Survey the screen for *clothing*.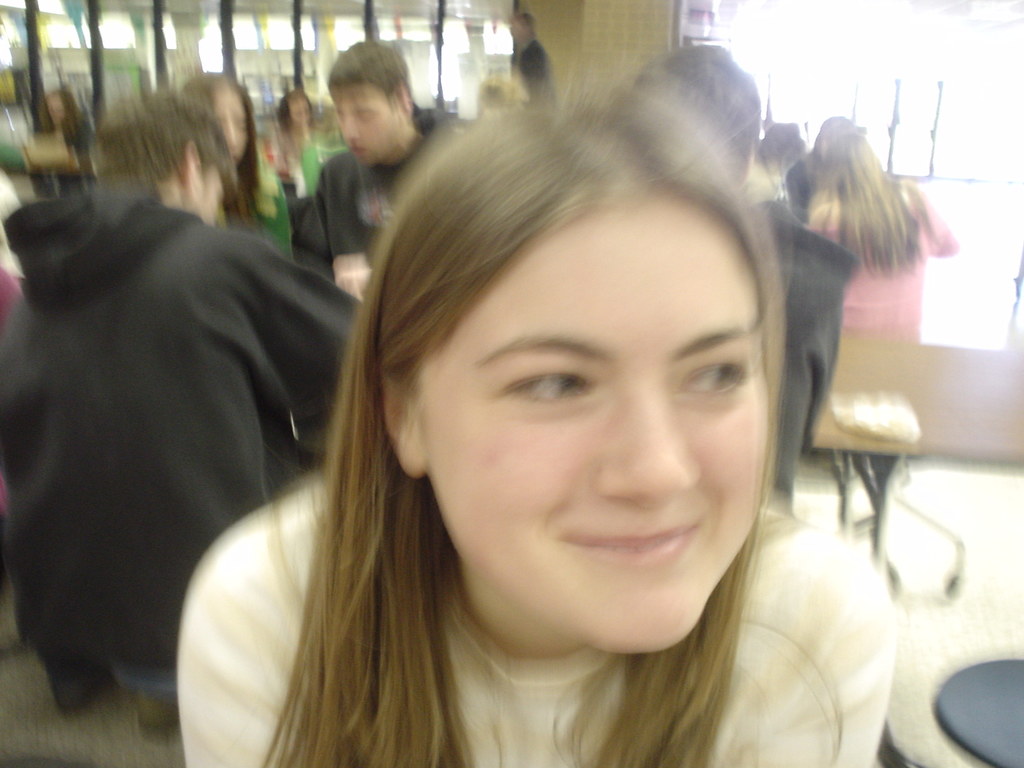
Survey found: region(189, 504, 886, 767).
